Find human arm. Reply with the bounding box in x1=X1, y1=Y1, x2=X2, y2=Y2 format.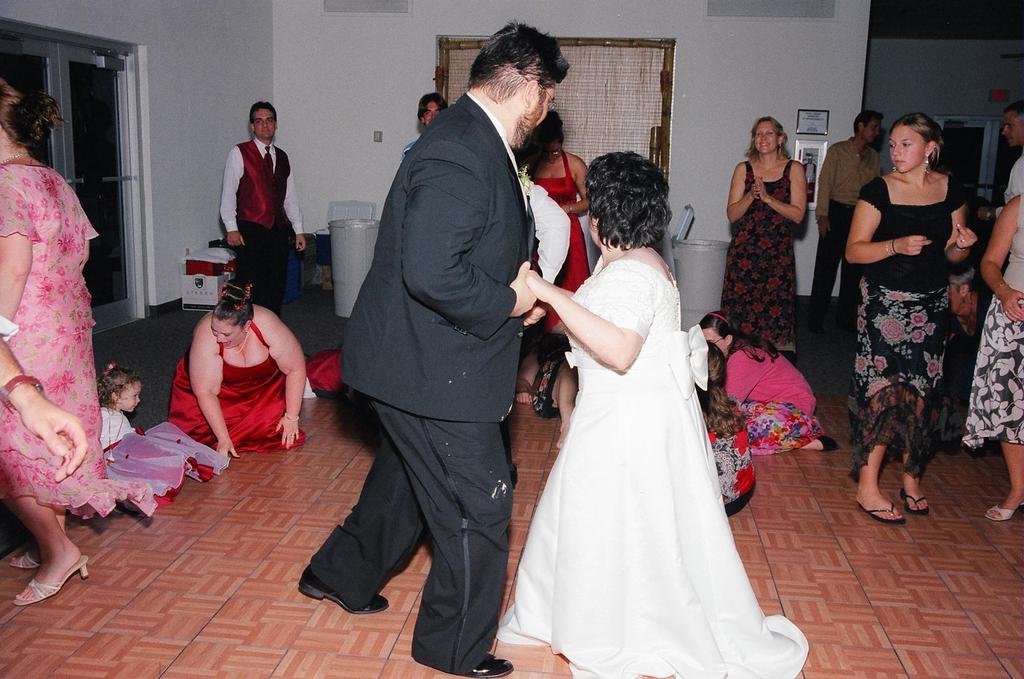
x1=980, y1=195, x2=1023, y2=321.
